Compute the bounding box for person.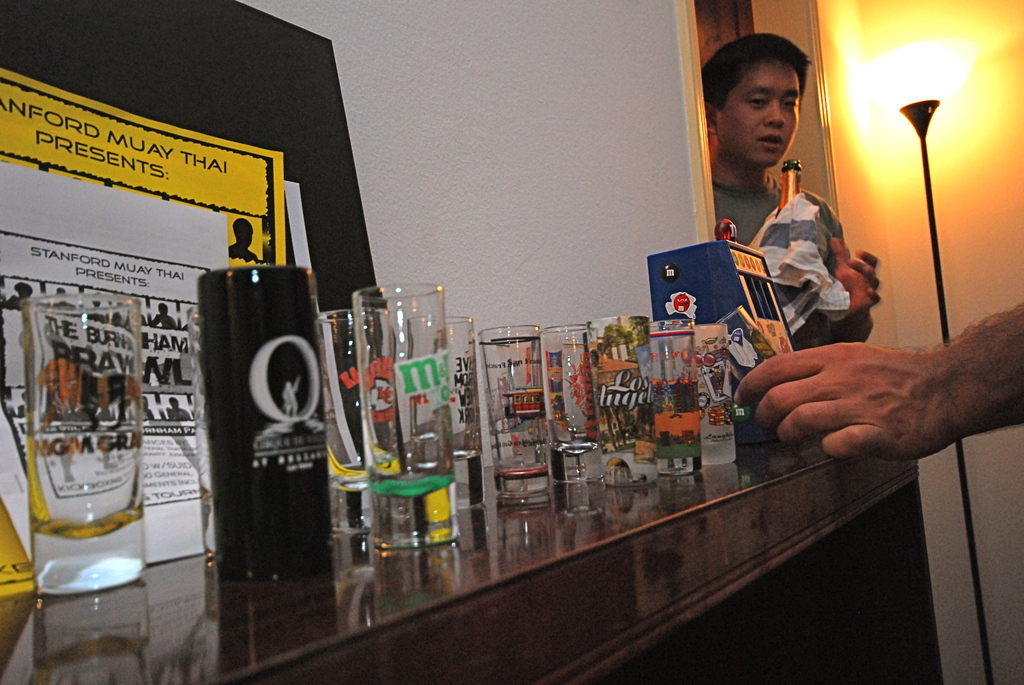
[740,302,1023,469].
